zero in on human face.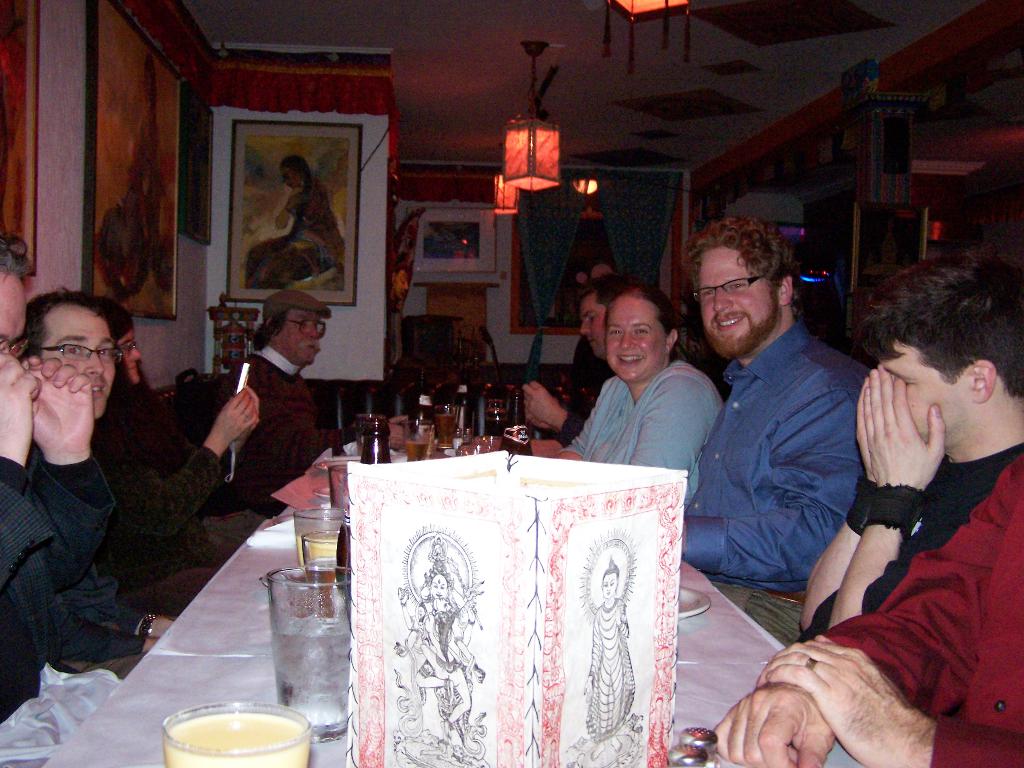
Zeroed in: select_region(699, 241, 774, 347).
